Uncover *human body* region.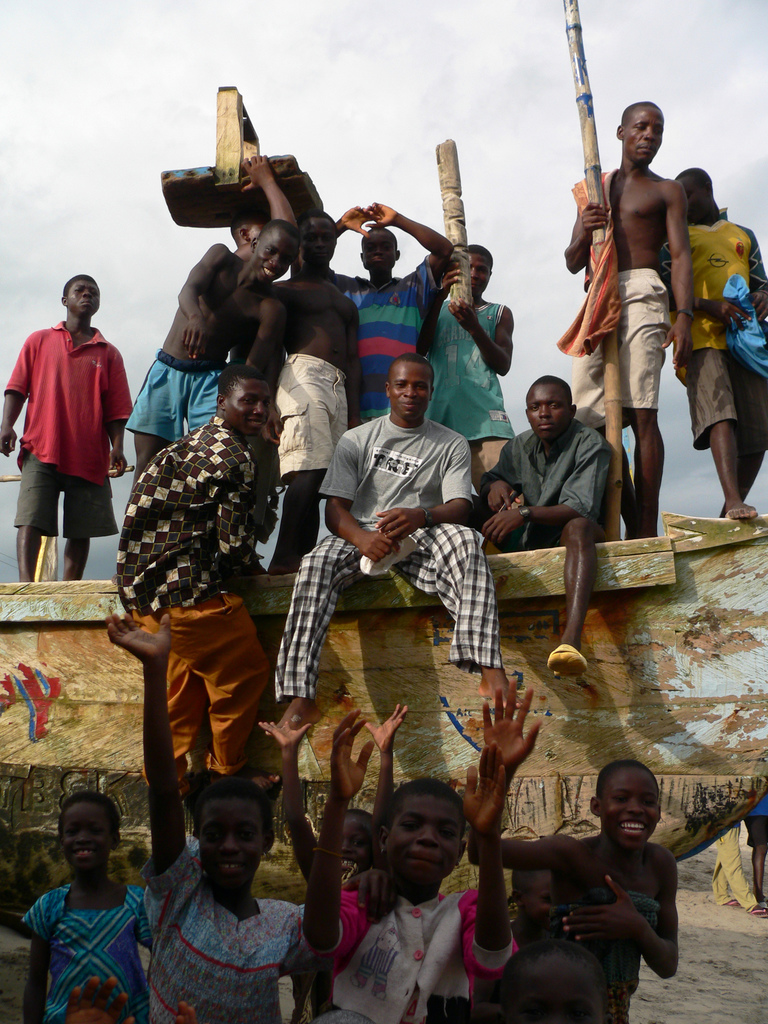
Uncovered: bbox=[275, 653, 536, 1023].
